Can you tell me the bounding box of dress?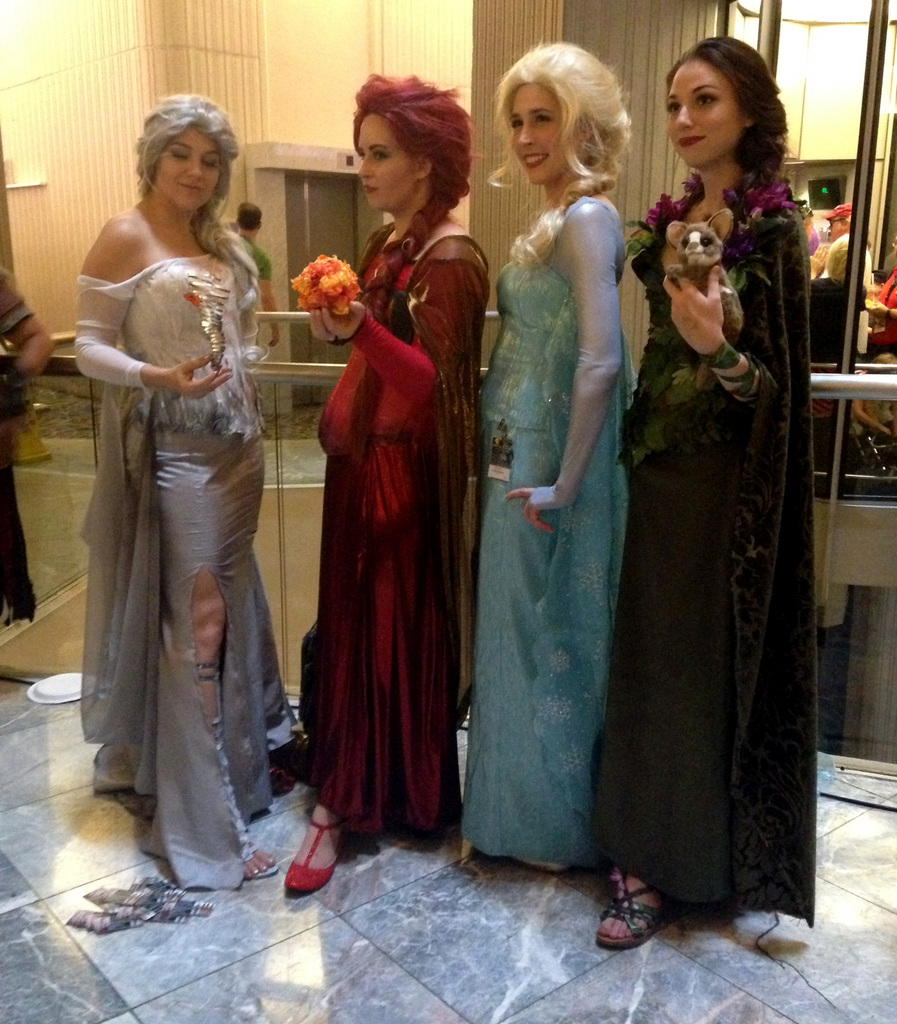
x1=292 y1=222 x2=466 y2=810.
